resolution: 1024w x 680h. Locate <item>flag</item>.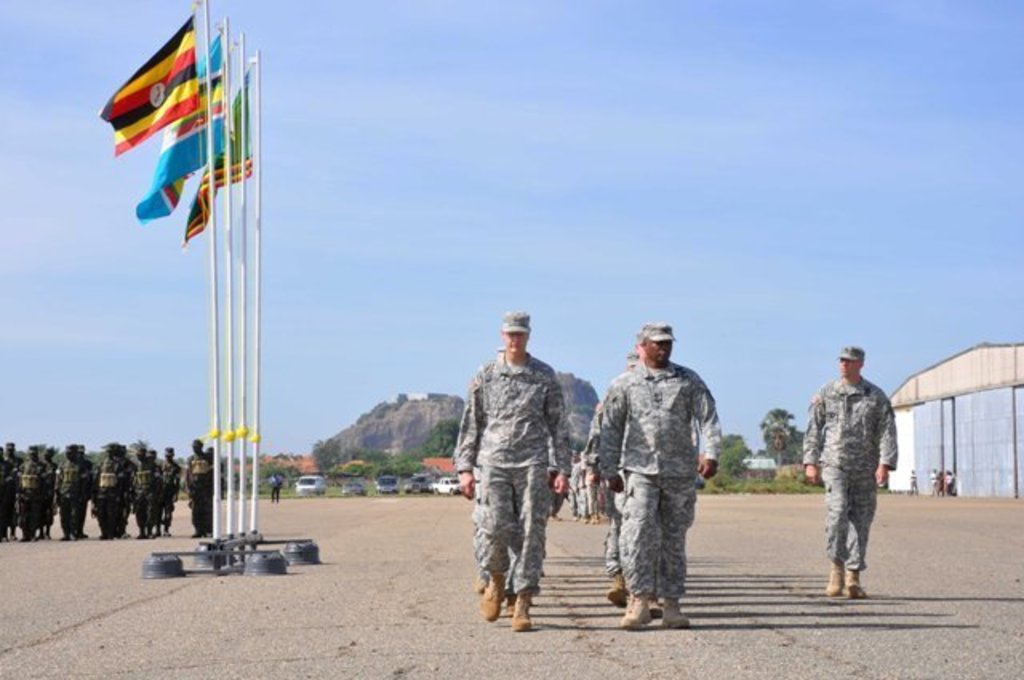
l=94, t=18, r=203, b=149.
